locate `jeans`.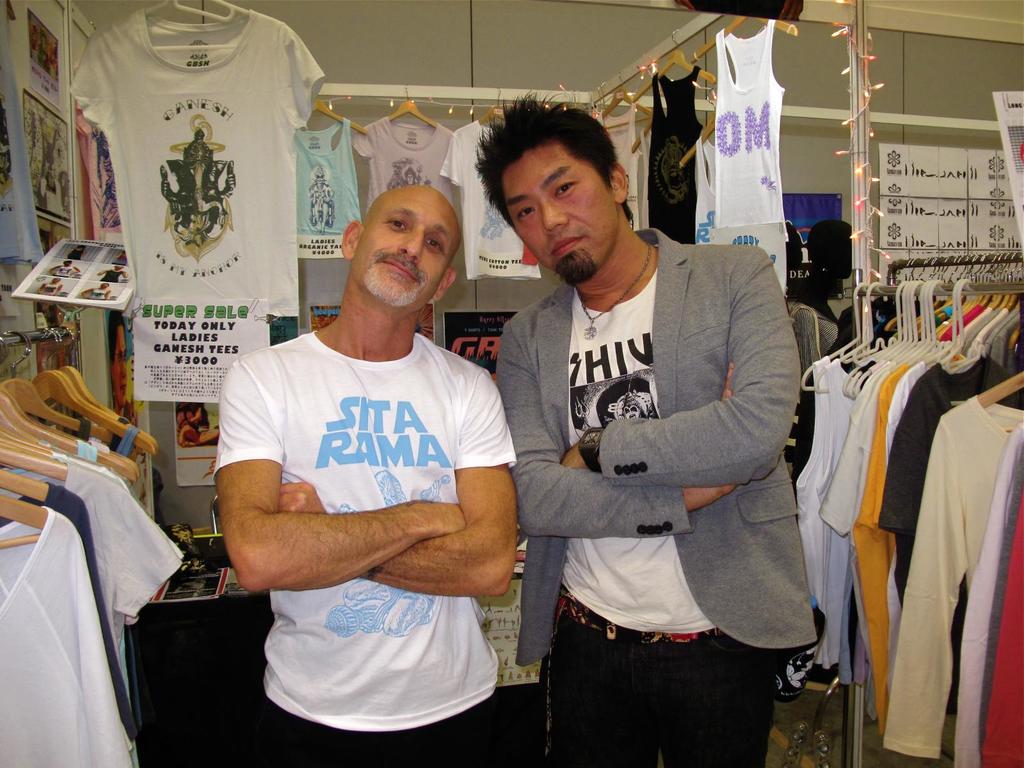
Bounding box: detection(537, 624, 790, 764).
